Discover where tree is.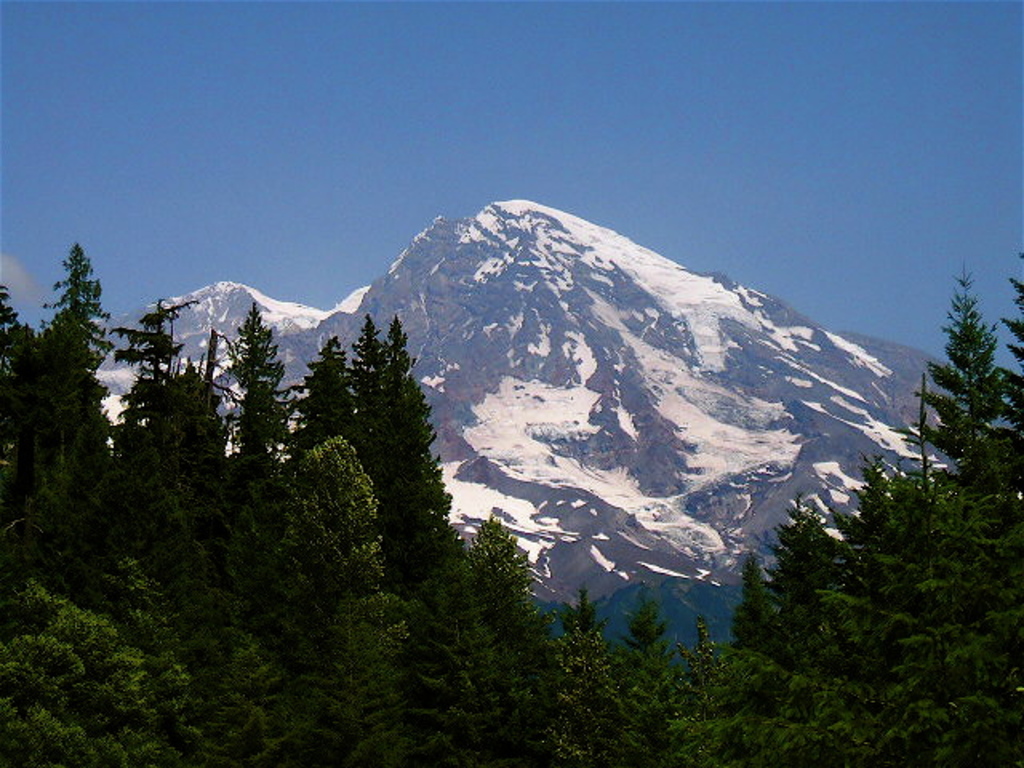
Discovered at left=542, top=603, right=621, bottom=766.
